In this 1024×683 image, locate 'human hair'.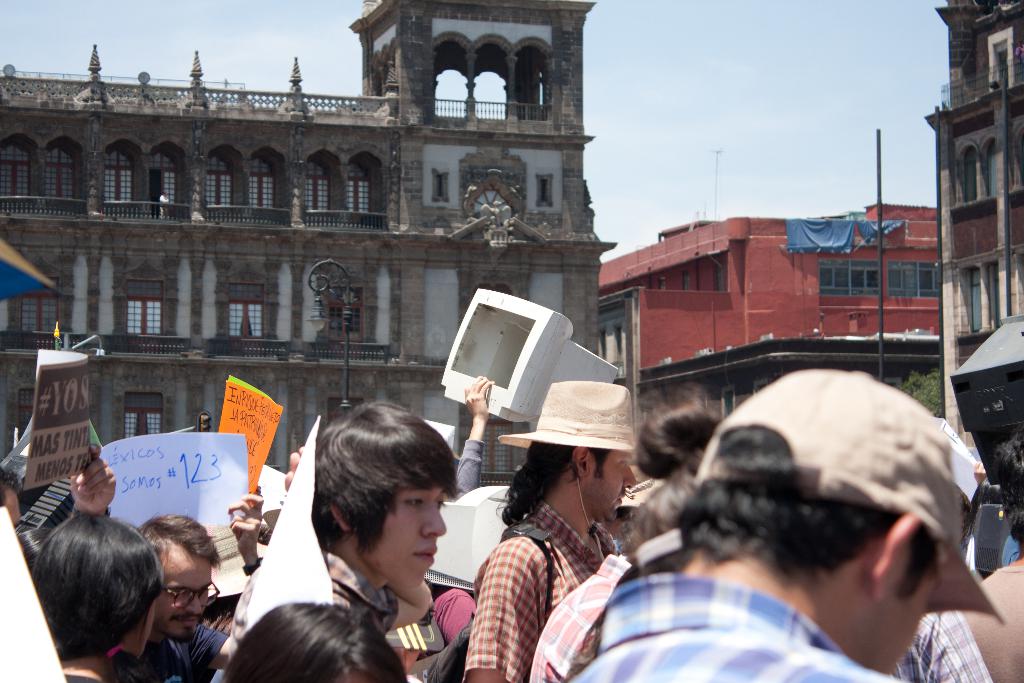
Bounding box: rect(1, 469, 22, 506).
